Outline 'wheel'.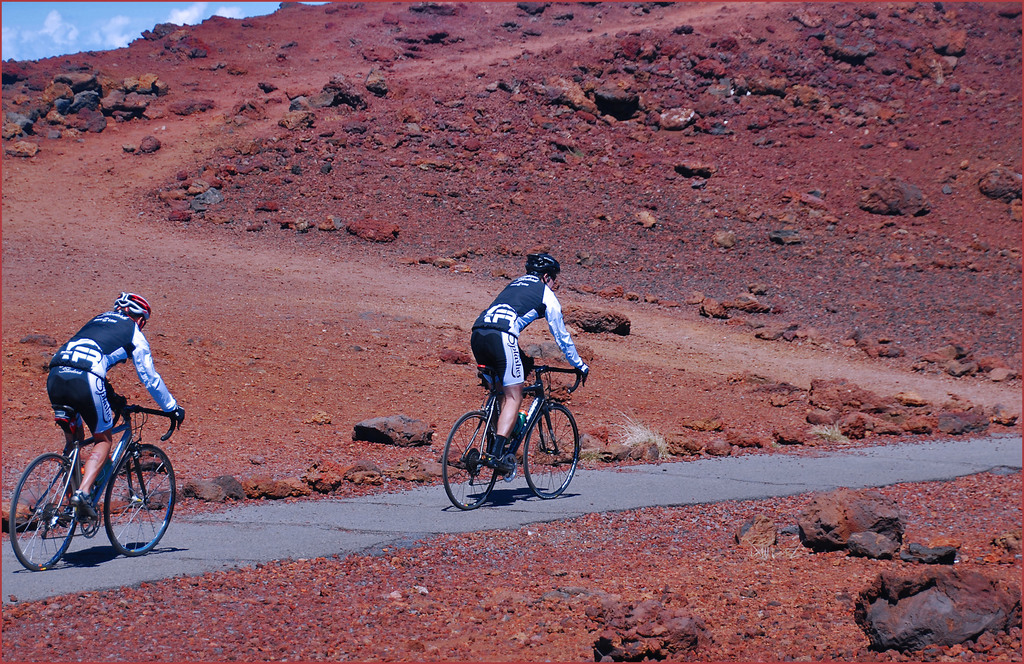
Outline: (x1=12, y1=452, x2=89, y2=569).
